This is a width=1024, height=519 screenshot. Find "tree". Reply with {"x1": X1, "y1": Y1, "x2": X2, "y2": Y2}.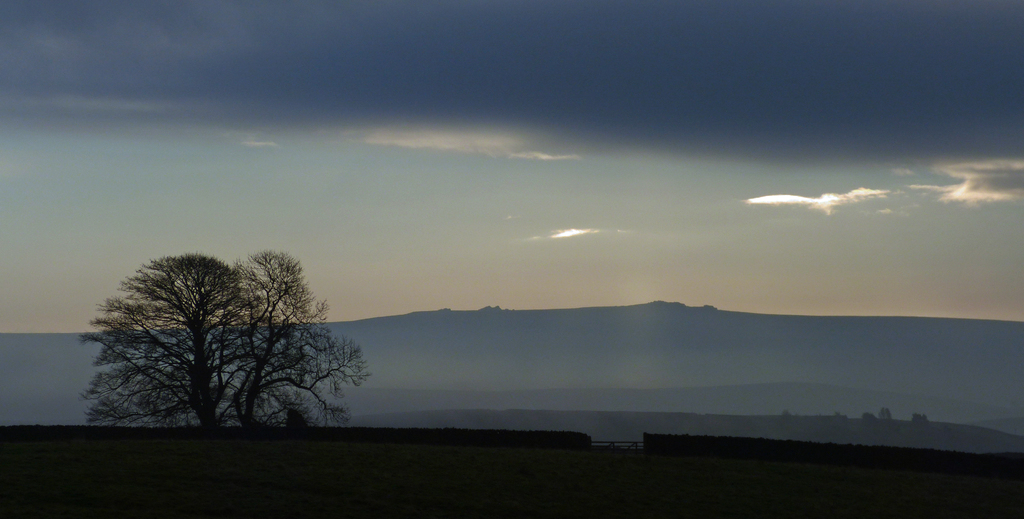
{"x1": 72, "y1": 241, "x2": 370, "y2": 449}.
